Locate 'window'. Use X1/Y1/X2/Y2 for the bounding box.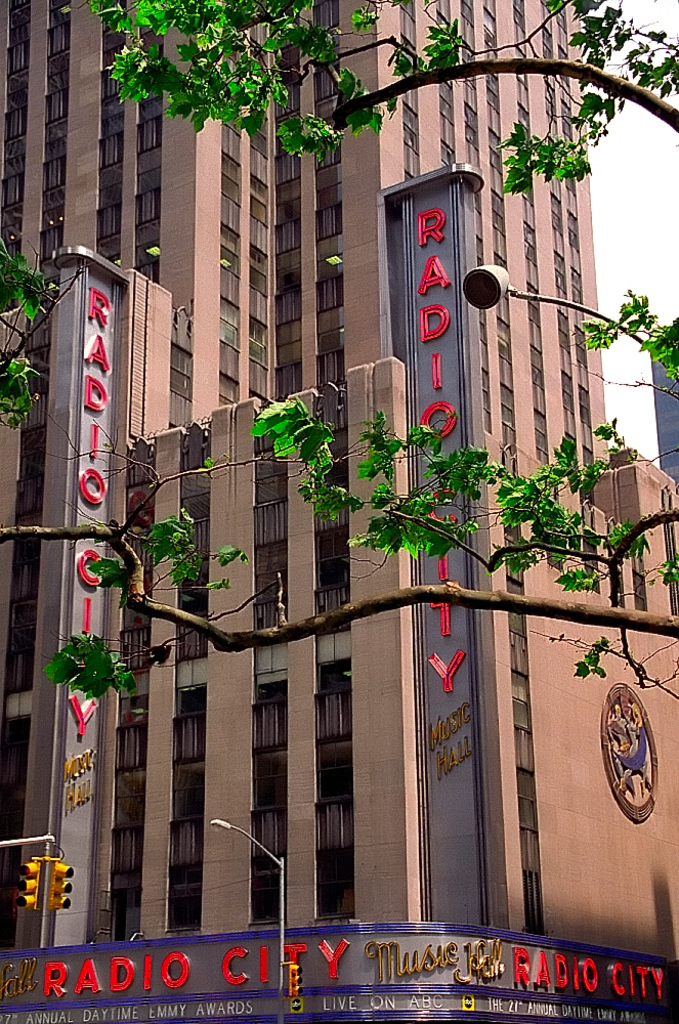
45/154/67/195.
